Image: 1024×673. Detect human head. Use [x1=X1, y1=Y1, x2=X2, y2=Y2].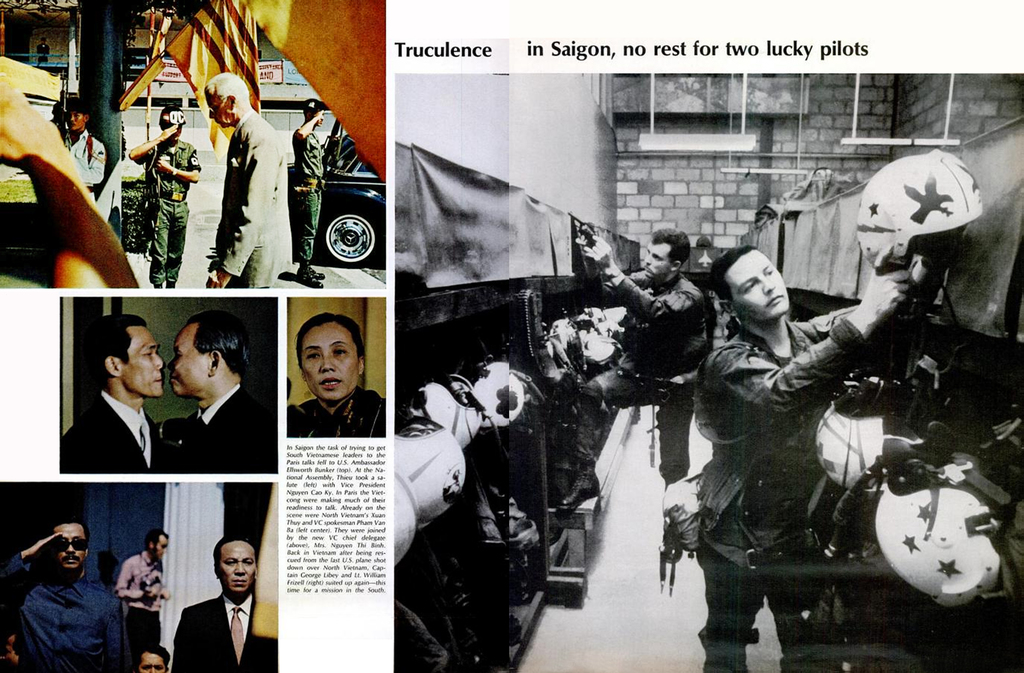
[x1=143, y1=530, x2=172, y2=562].
